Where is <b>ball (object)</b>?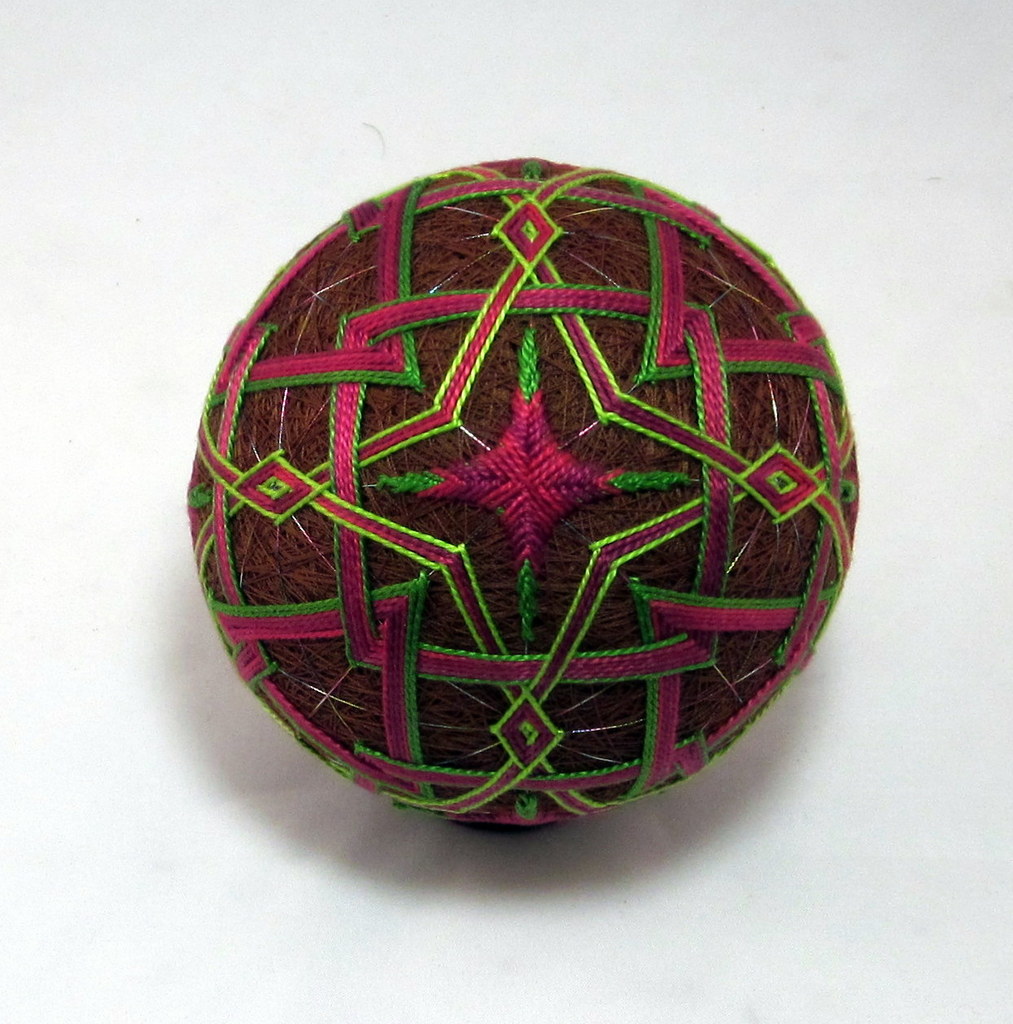
[left=185, top=151, right=860, bottom=833].
